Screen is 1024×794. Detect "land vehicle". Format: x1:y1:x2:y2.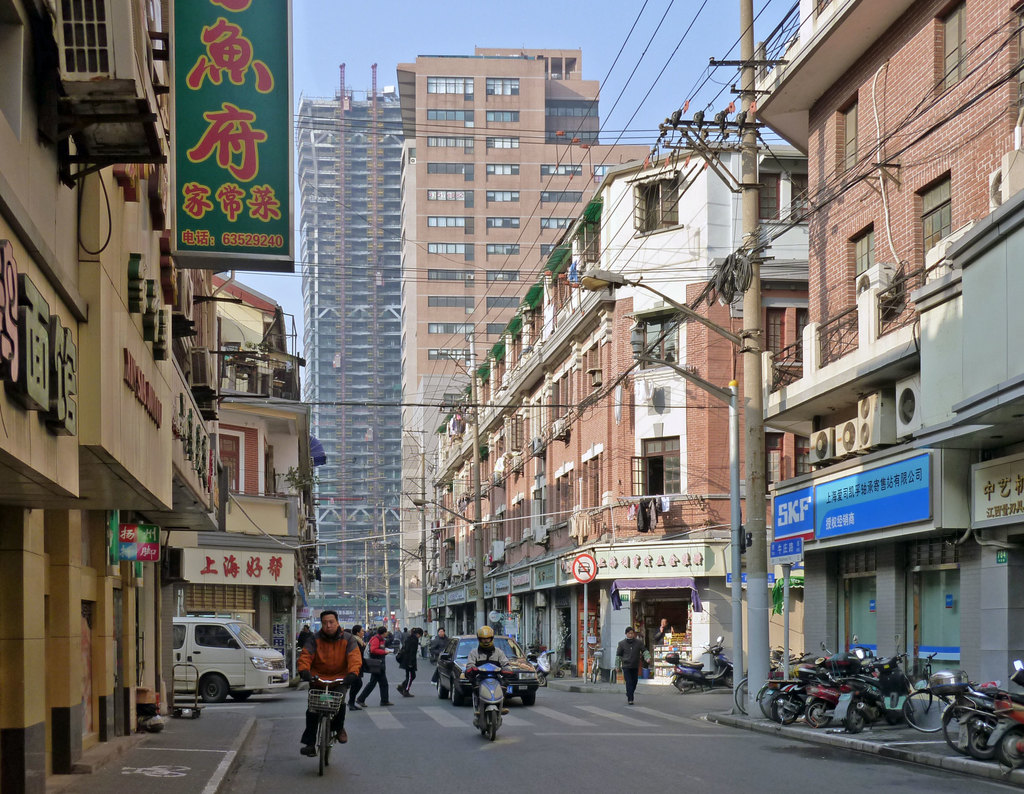
527:649:556:688.
